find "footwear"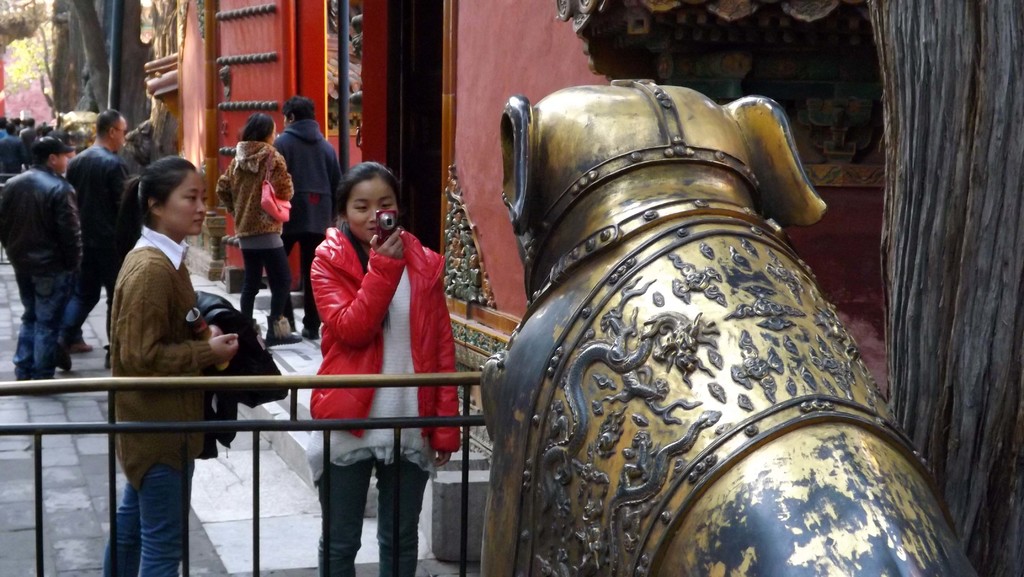
bbox=(301, 329, 320, 341)
